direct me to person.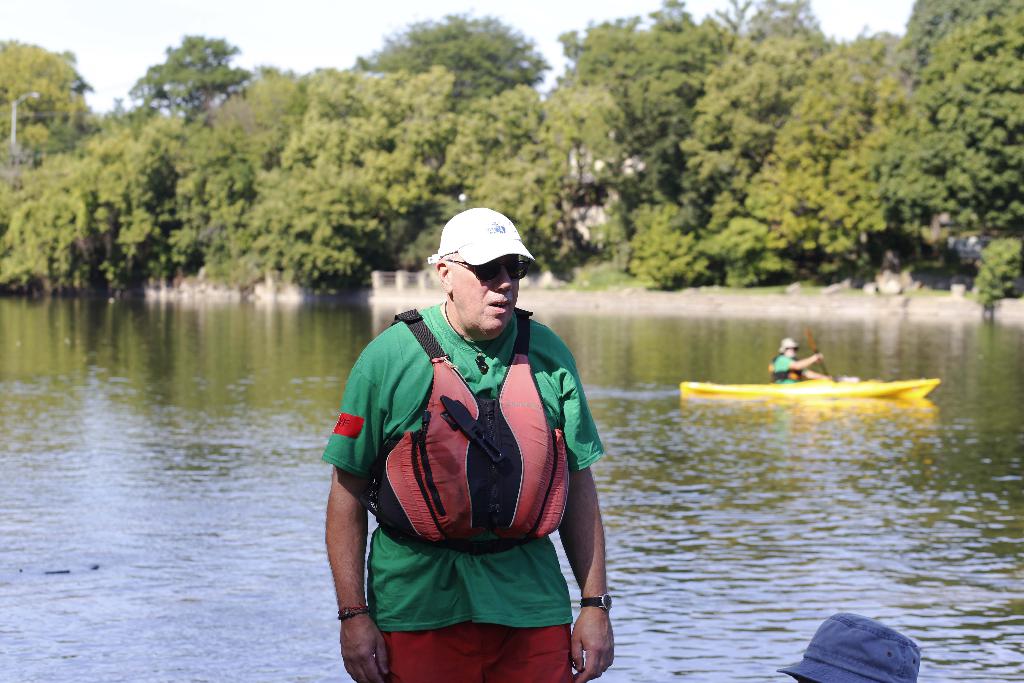
Direction: <bbox>768, 336, 822, 388</bbox>.
